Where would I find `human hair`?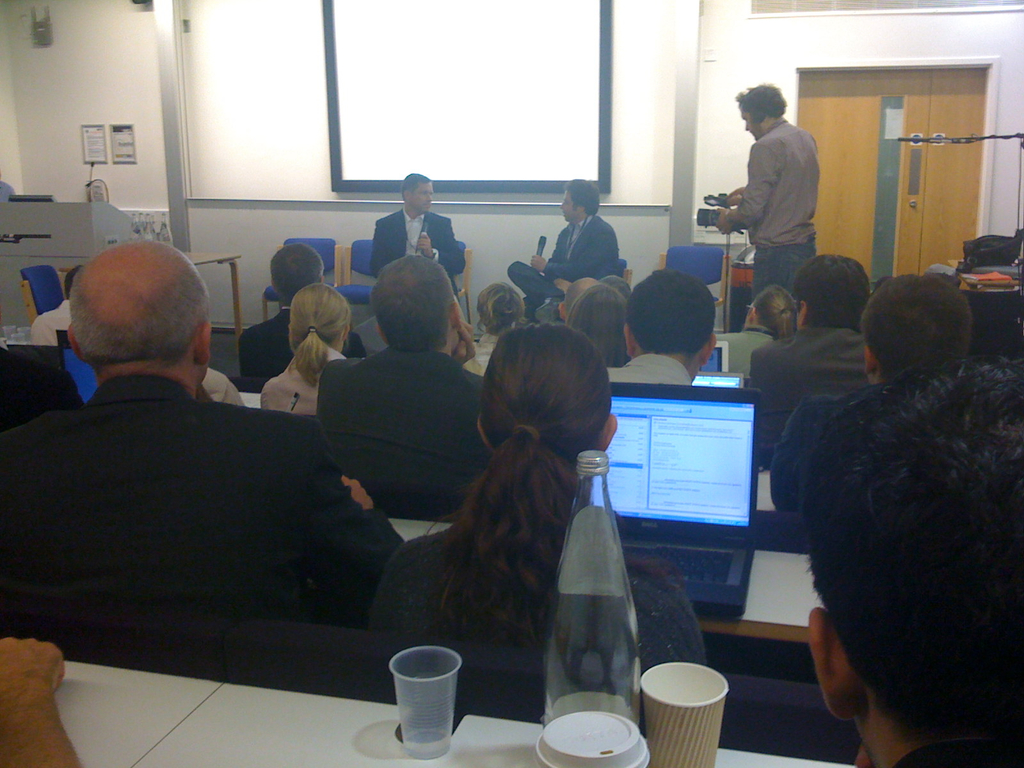
At (x1=267, y1=245, x2=330, y2=301).
